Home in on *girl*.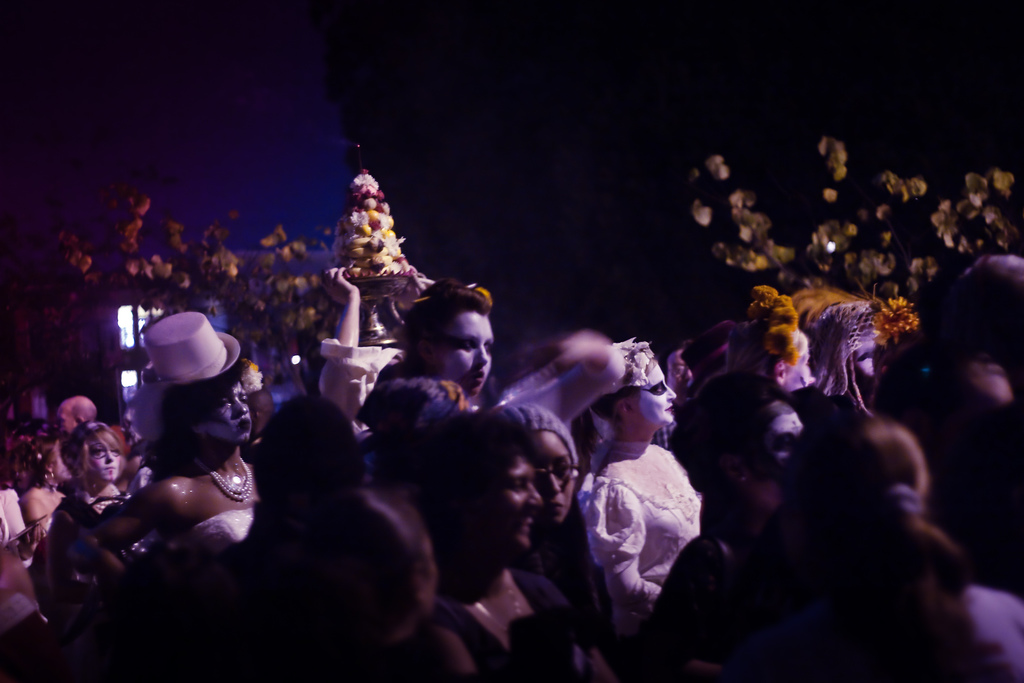
Homed in at (x1=499, y1=396, x2=612, y2=682).
